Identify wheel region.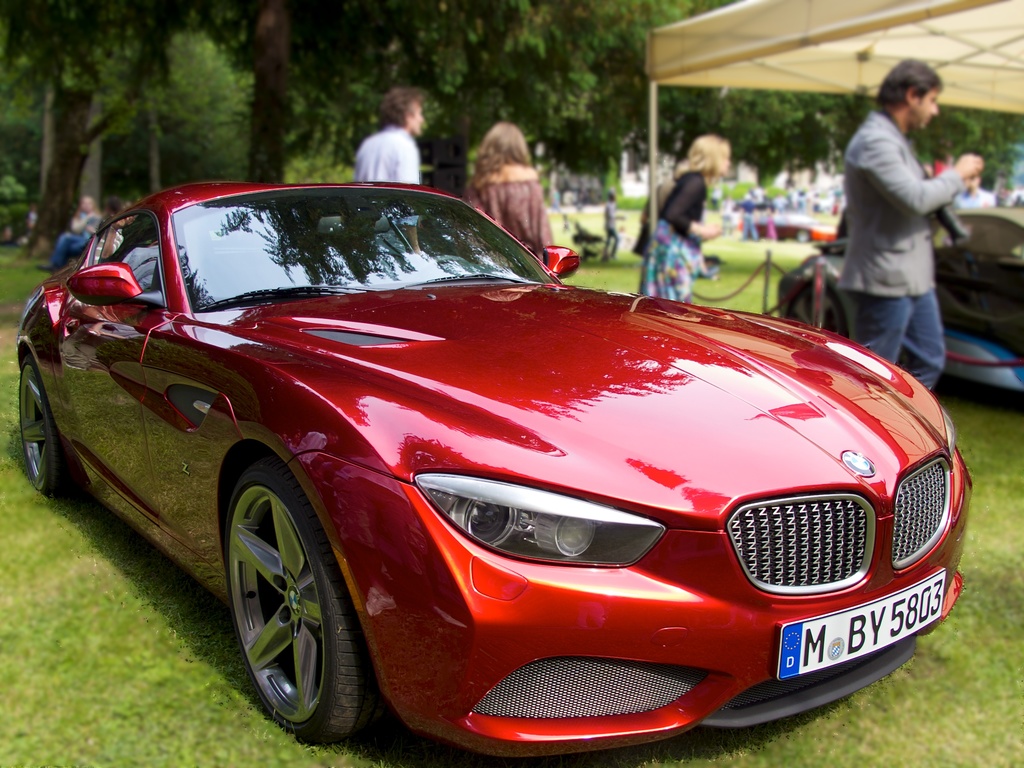
Region: <box>22,353,63,499</box>.
